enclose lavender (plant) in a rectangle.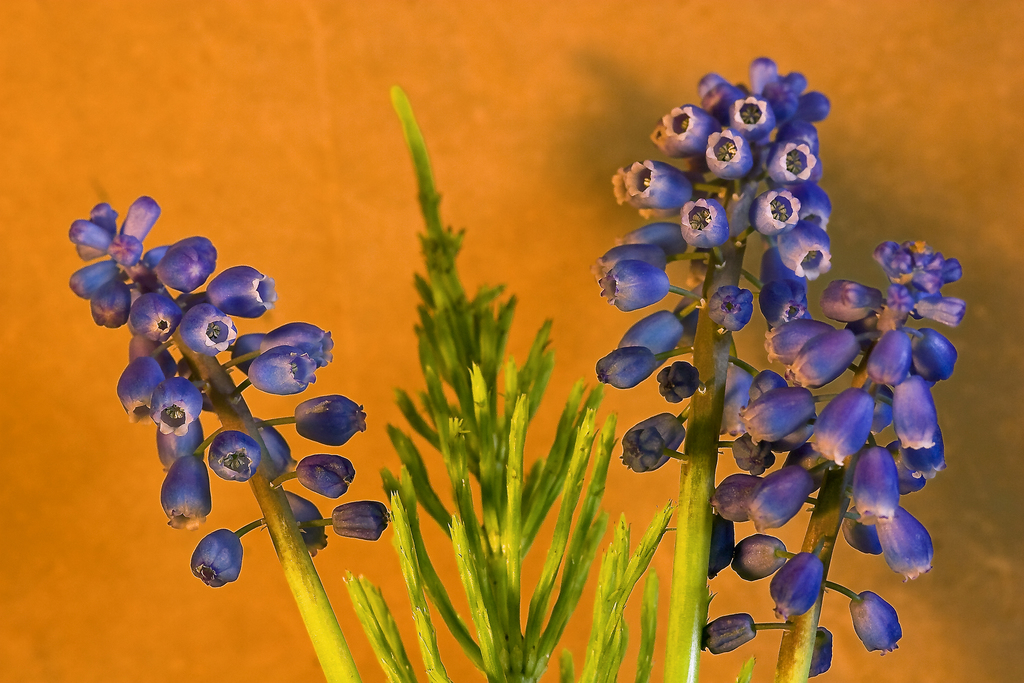
locate(298, 452, 360, 494).
